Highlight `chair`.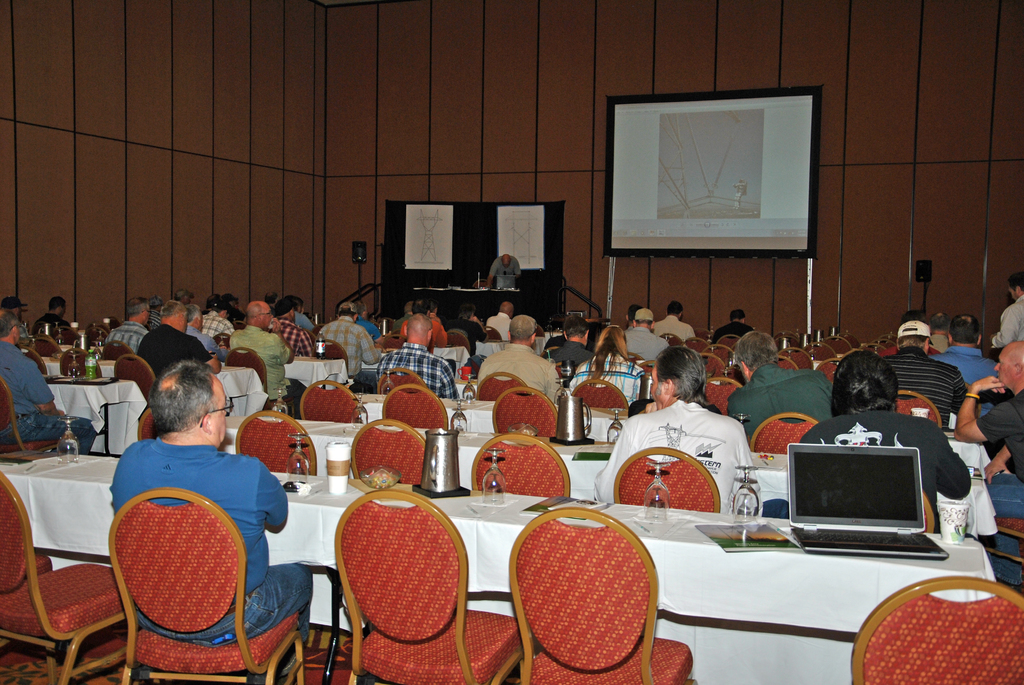
Highlighted region: bbox=[102, 340, 132, 361].
